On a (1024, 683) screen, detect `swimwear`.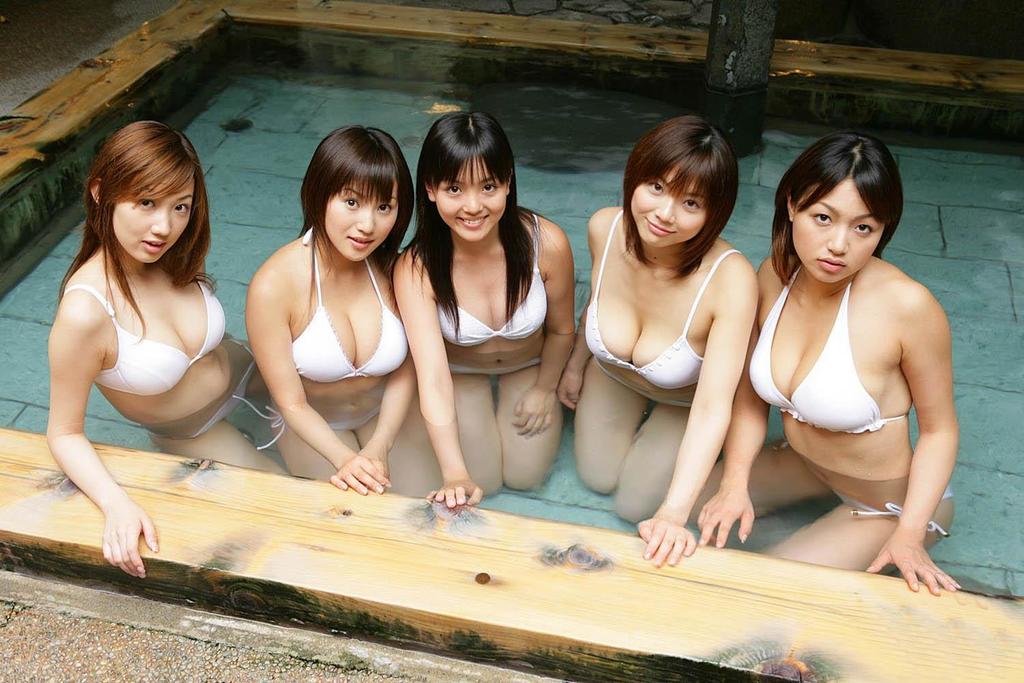
(229, 393, 382, 449).
